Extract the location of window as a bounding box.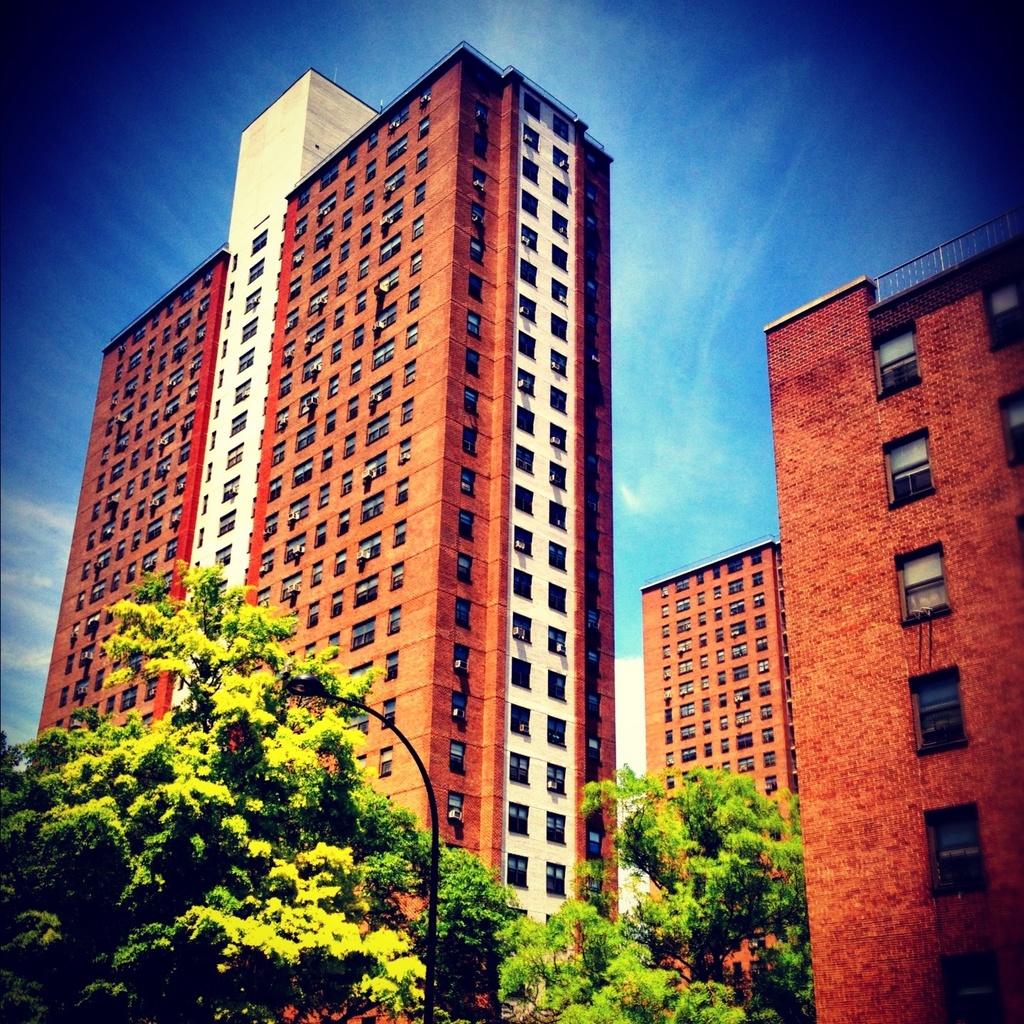
Rect(347, 147, 356, 169).
